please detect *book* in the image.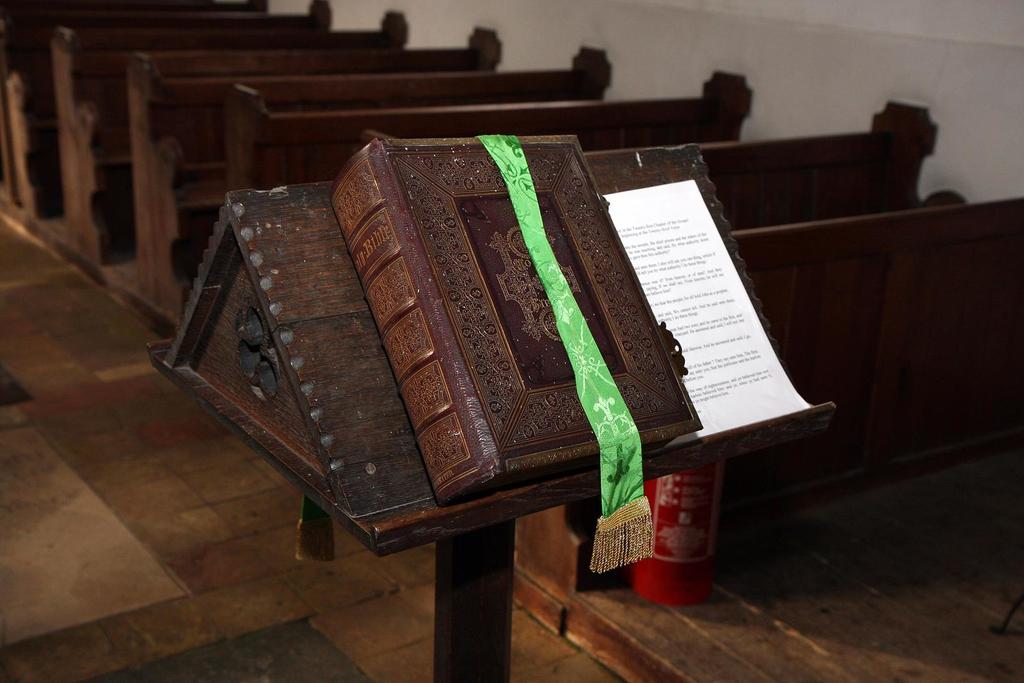
region(326, 136, 699, 509).
